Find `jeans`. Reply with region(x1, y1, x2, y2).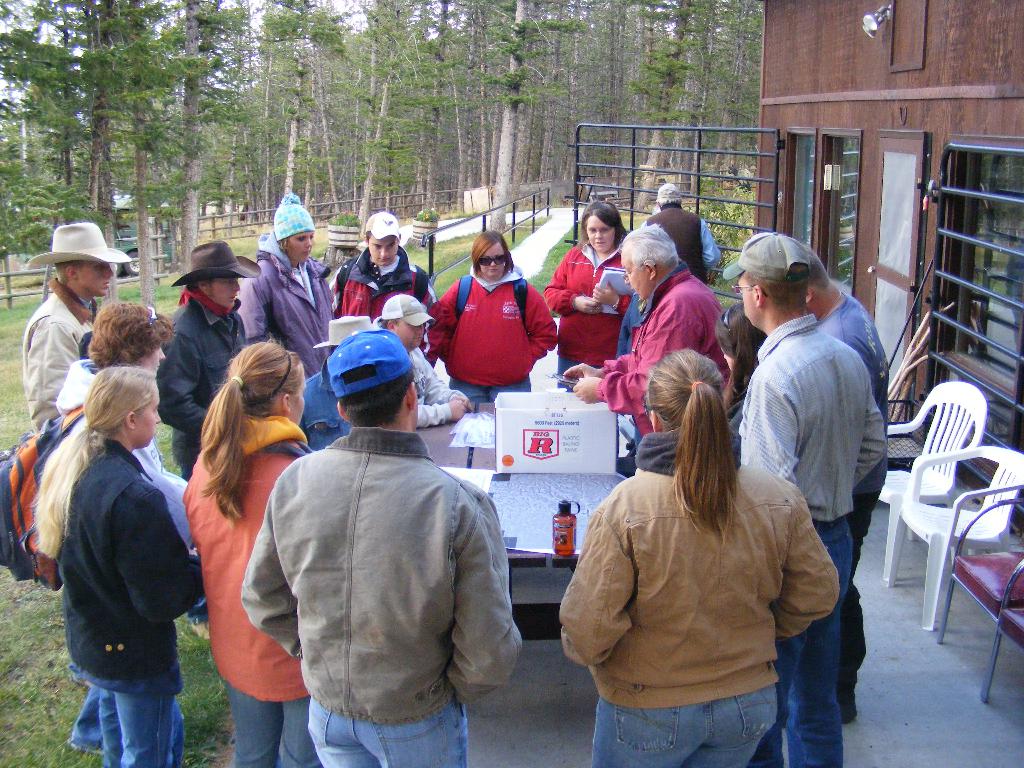
region(93, 688, 186, 767).
